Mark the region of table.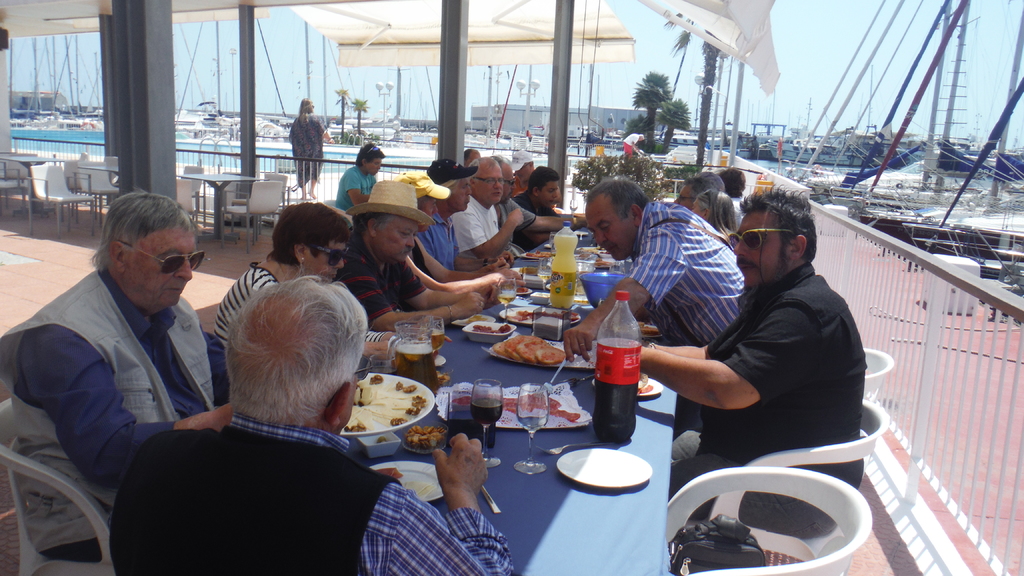
Region: 371:305:676:574.
